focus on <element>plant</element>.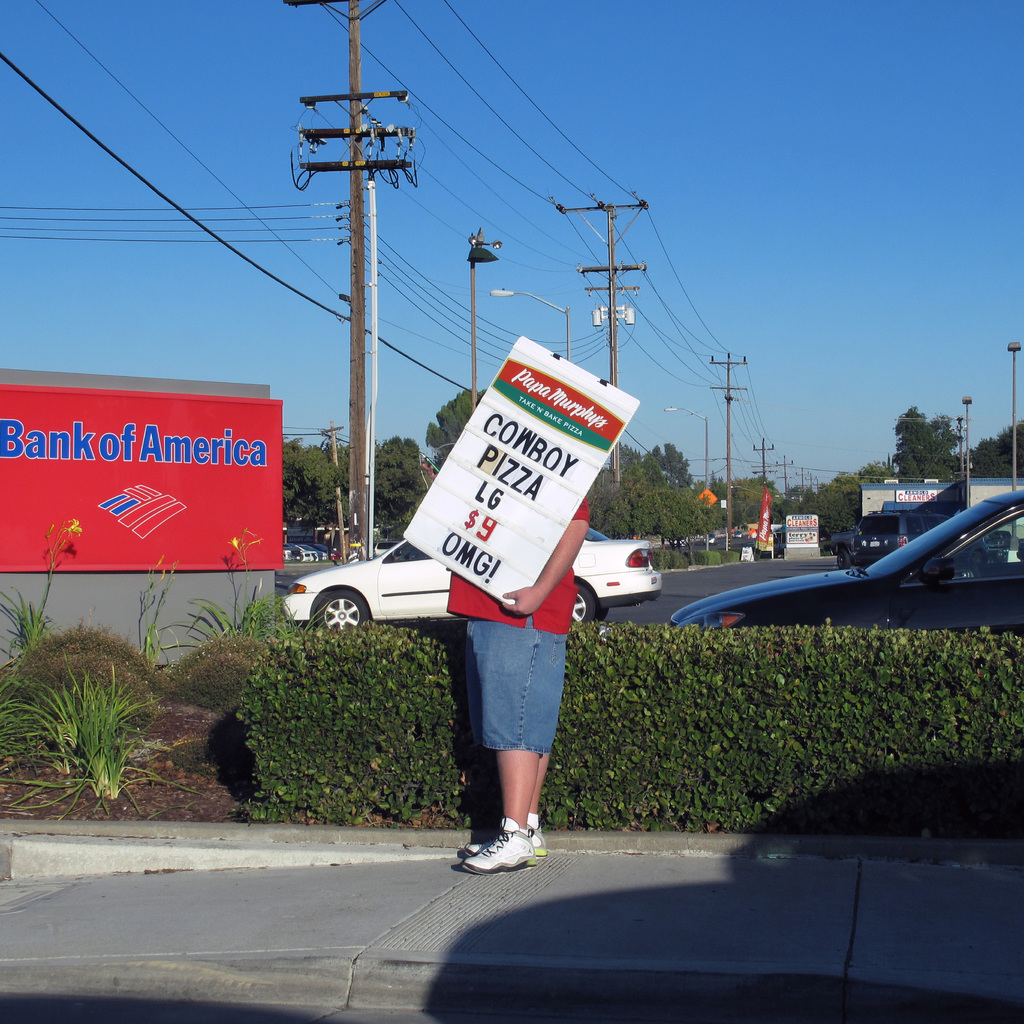
Focused at <bbox>0, 657, 218, 801</bbox>.
